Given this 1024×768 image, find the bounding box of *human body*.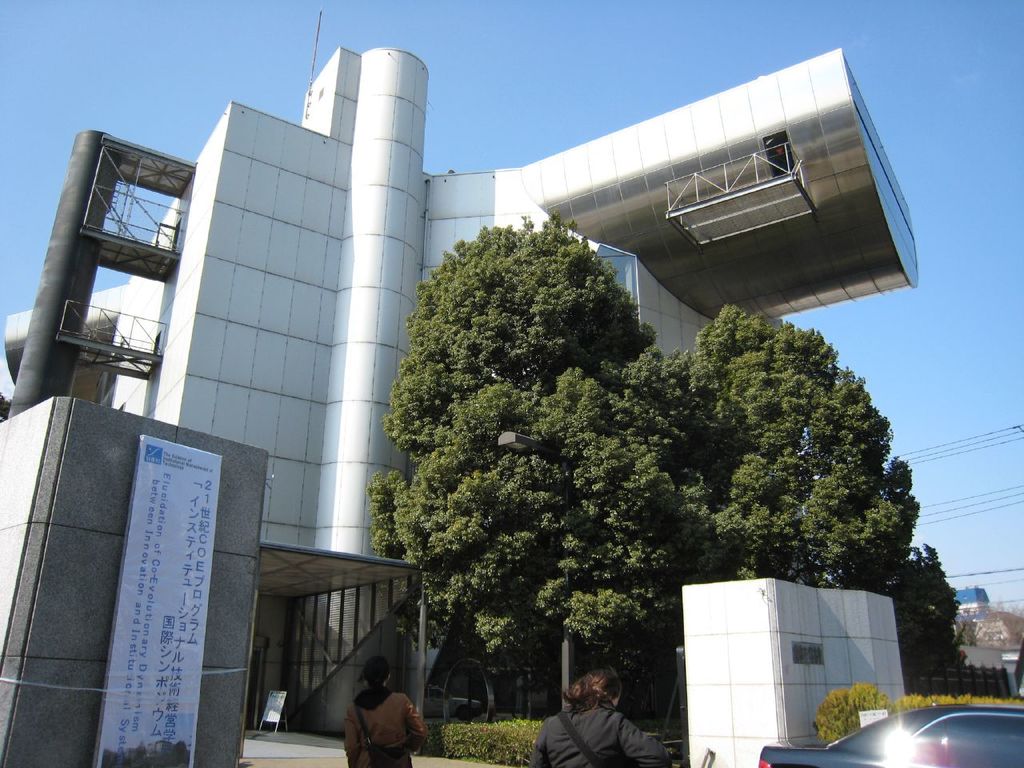
bbox=[531, 705, 677, 767].
